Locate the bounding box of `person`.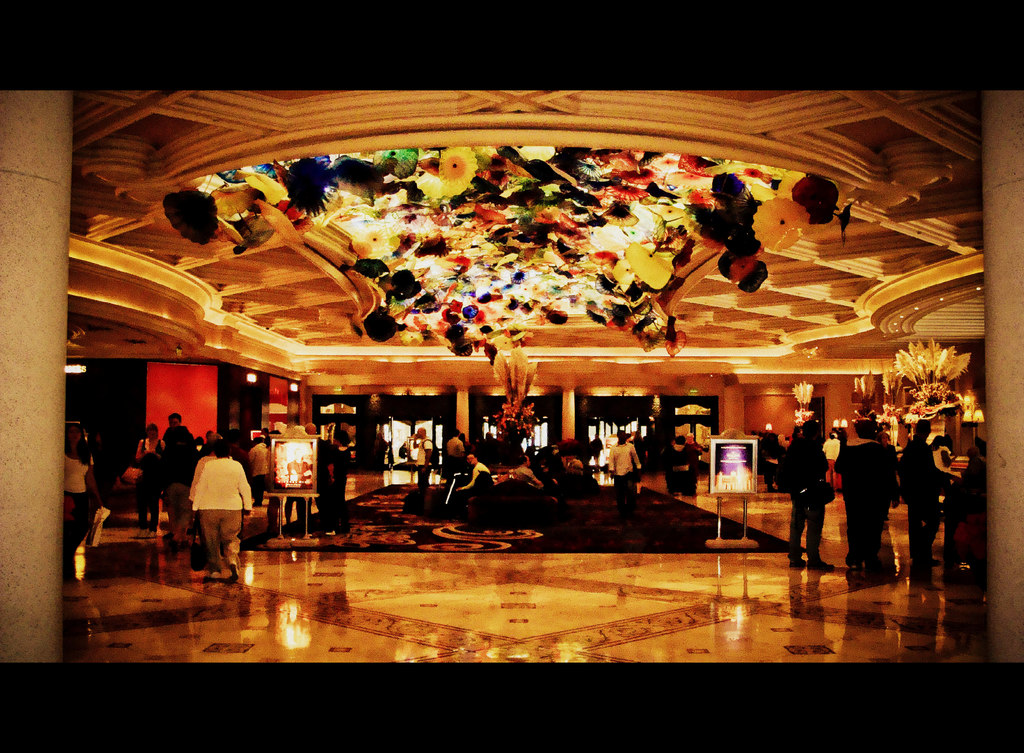
Bounding box: 447/433/467/471.
